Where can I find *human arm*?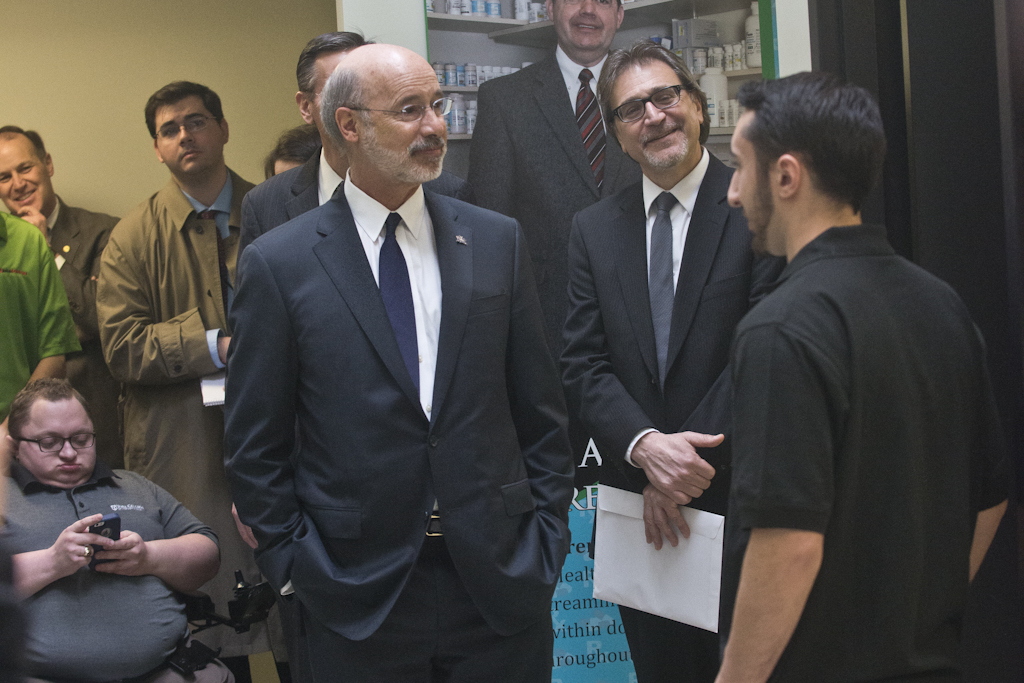
You can find it at [x1=695, y1=324, x2=837, y2=682].
